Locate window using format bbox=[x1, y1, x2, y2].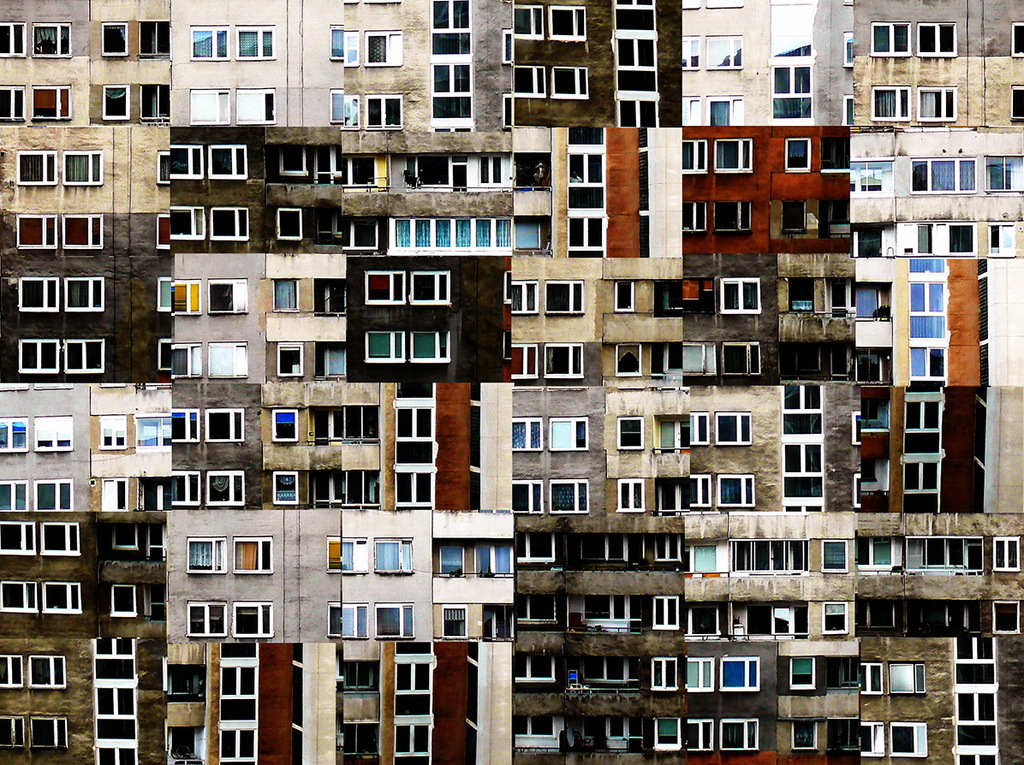
bbox=[389, 639, 428, 697].
